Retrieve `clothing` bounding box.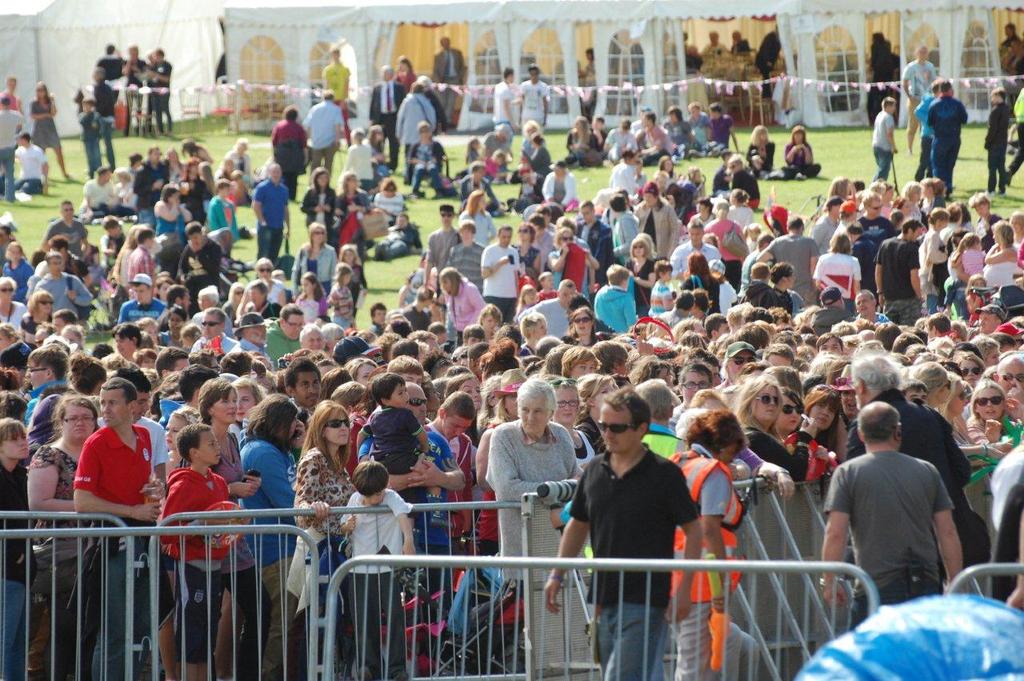
Bounding box: 270/116/308/193.
